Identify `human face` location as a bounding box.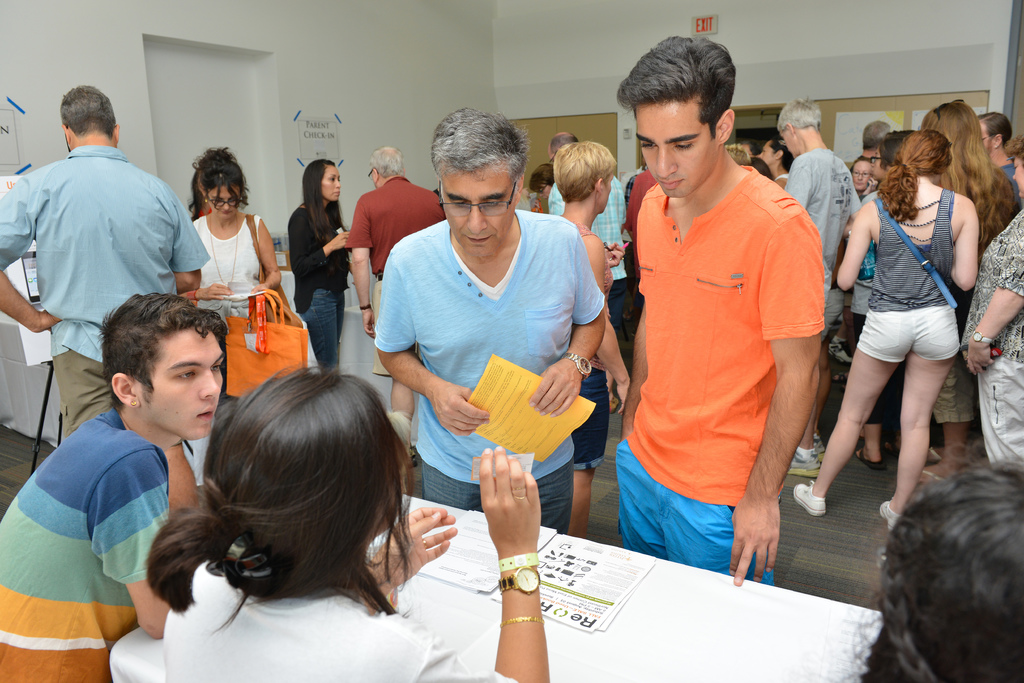
[x1=325, y1=165, x2=342, y2=198].
